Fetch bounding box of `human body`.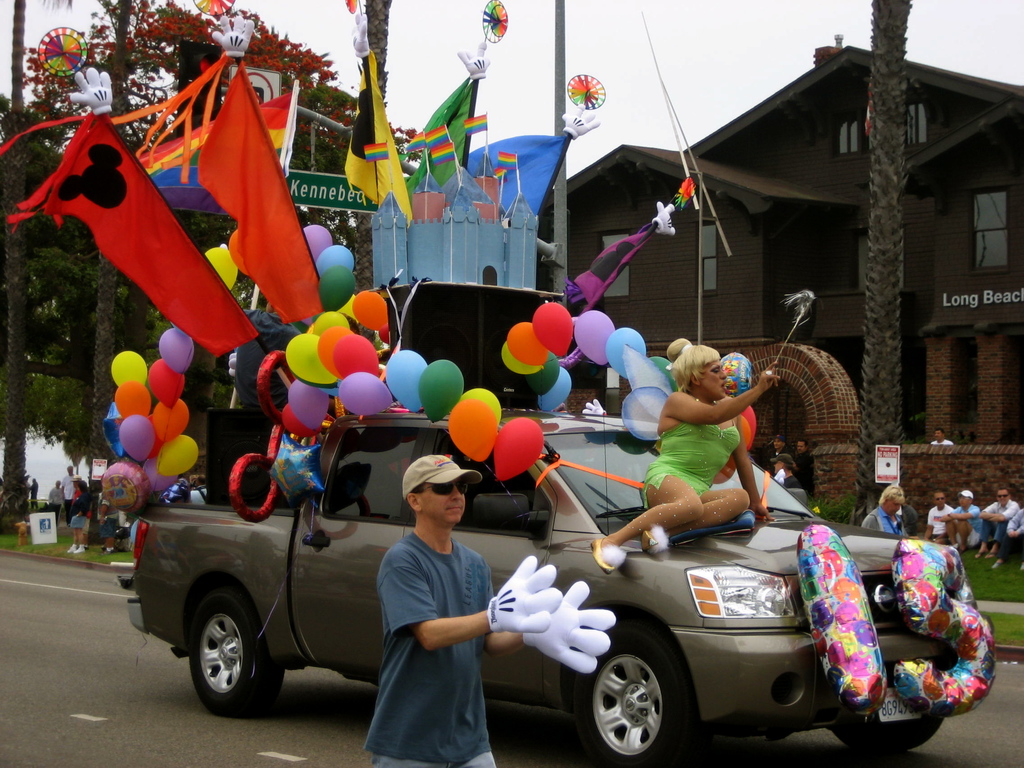
Bbox: rect(940, 488, 982, 552).
